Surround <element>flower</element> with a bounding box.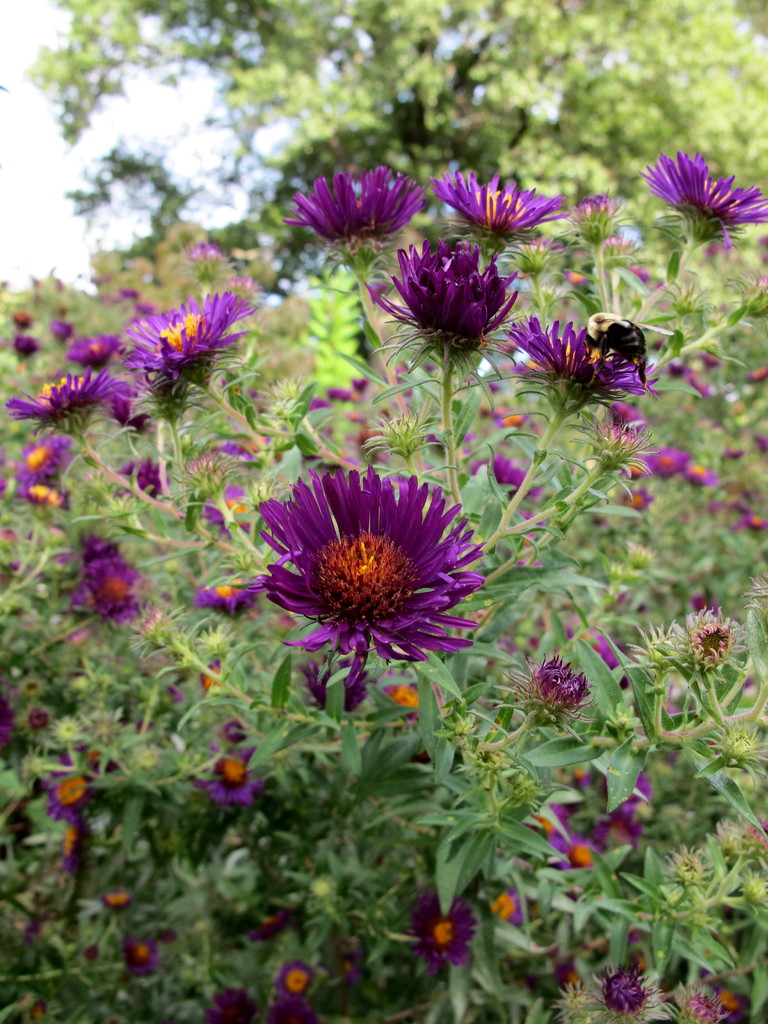
l=0, t=689, r=17, b=746.
